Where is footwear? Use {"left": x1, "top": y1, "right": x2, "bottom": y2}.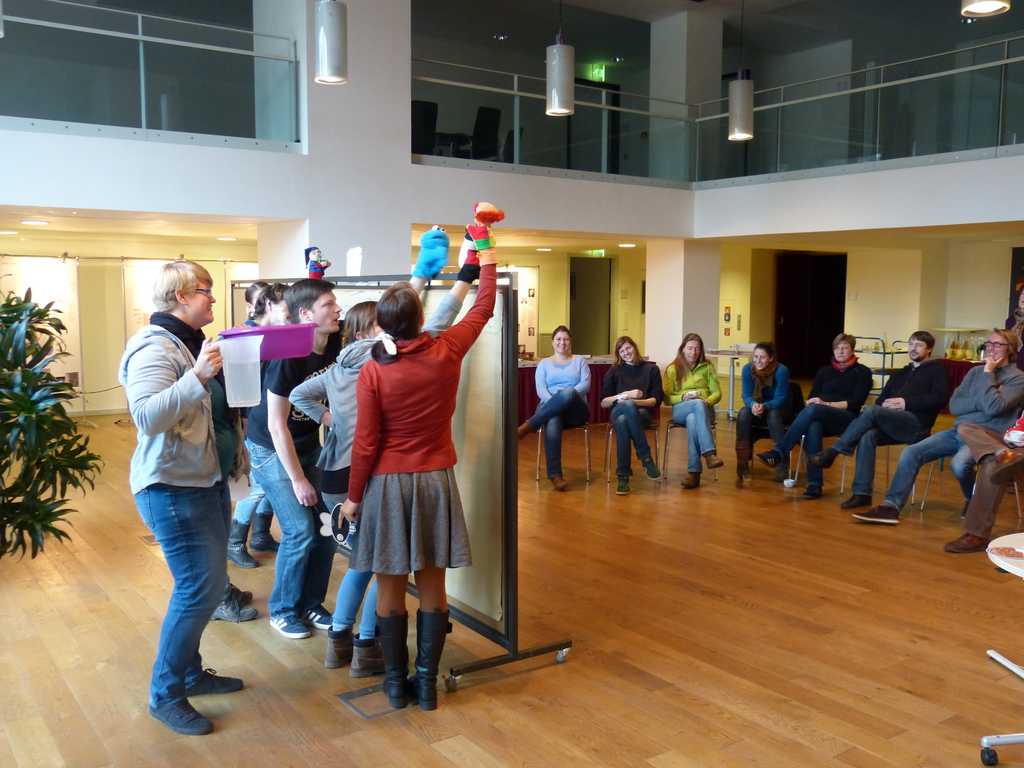
{"left": 185, "top": 669, "right": 244, "bottom": 694}.
